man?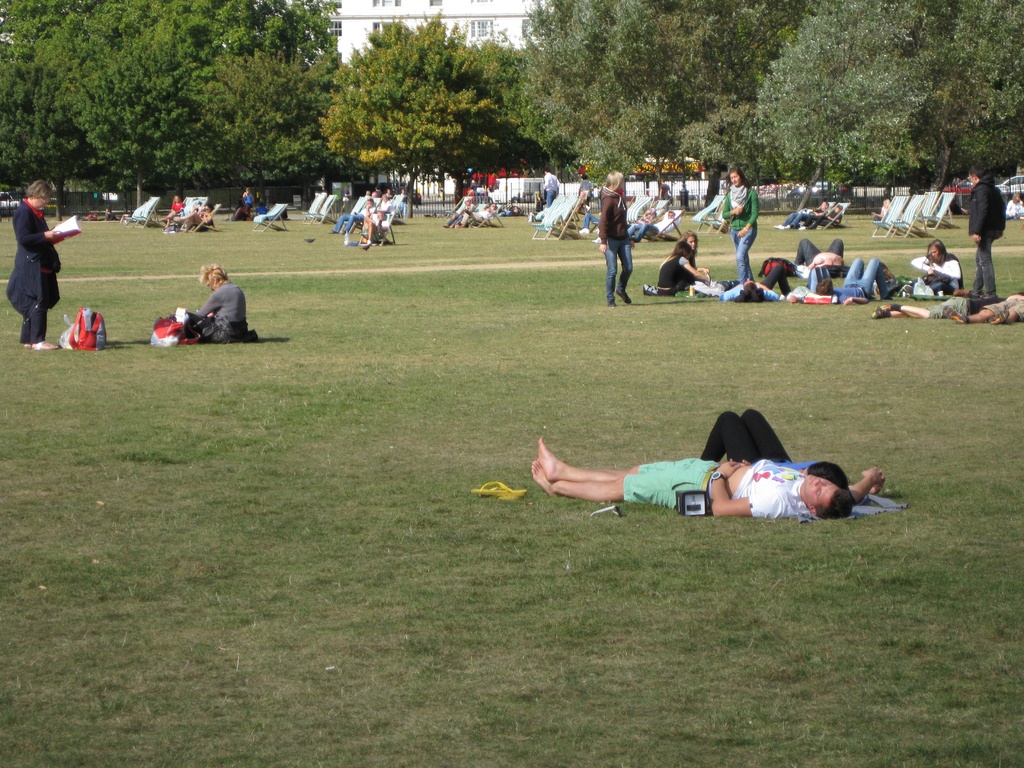
[left=540, top=166, right=561, bottom=209]
